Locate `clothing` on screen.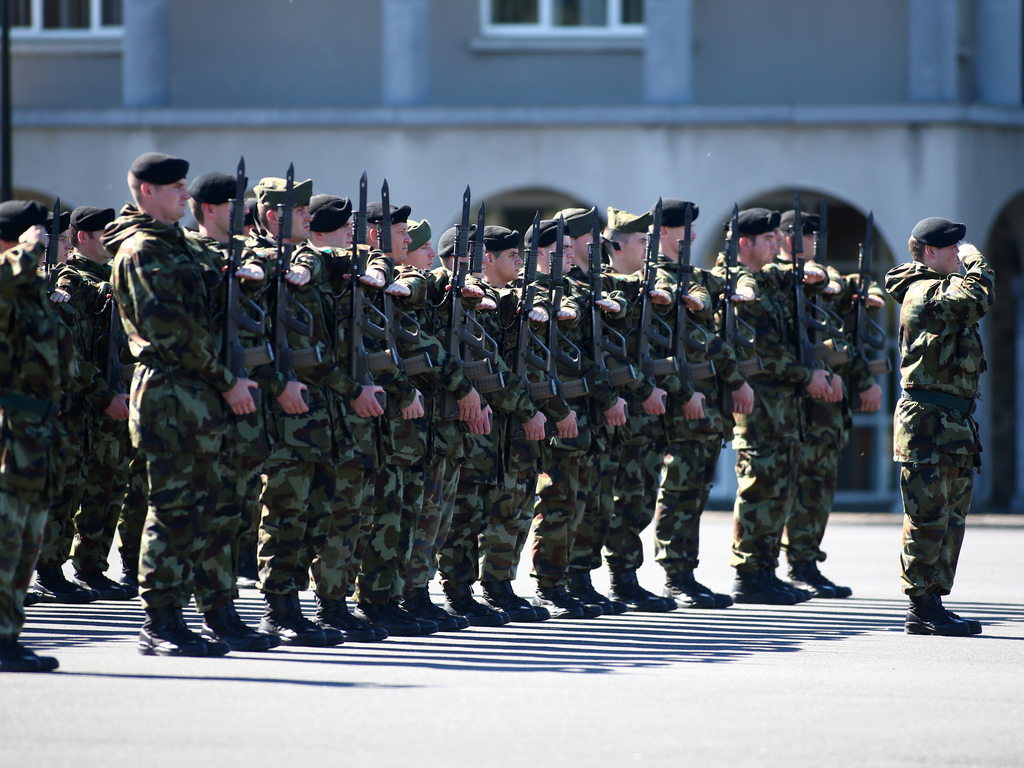
On screen at region(172, 221, 269, 613).
